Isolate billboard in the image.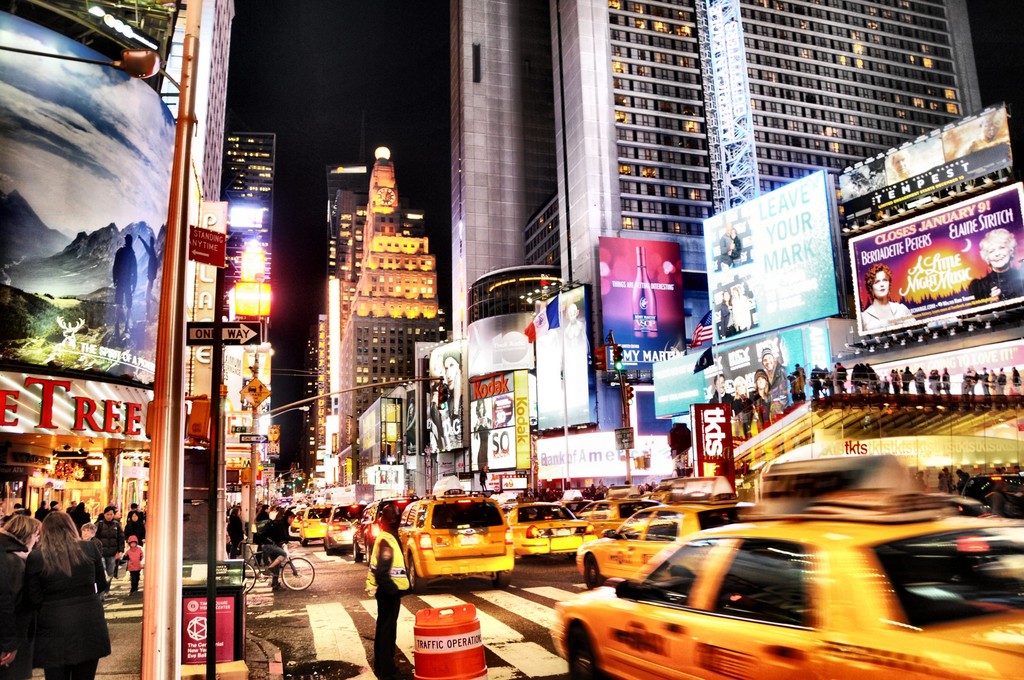
Isolated region: bbox=(190, 229, 223, 257).
